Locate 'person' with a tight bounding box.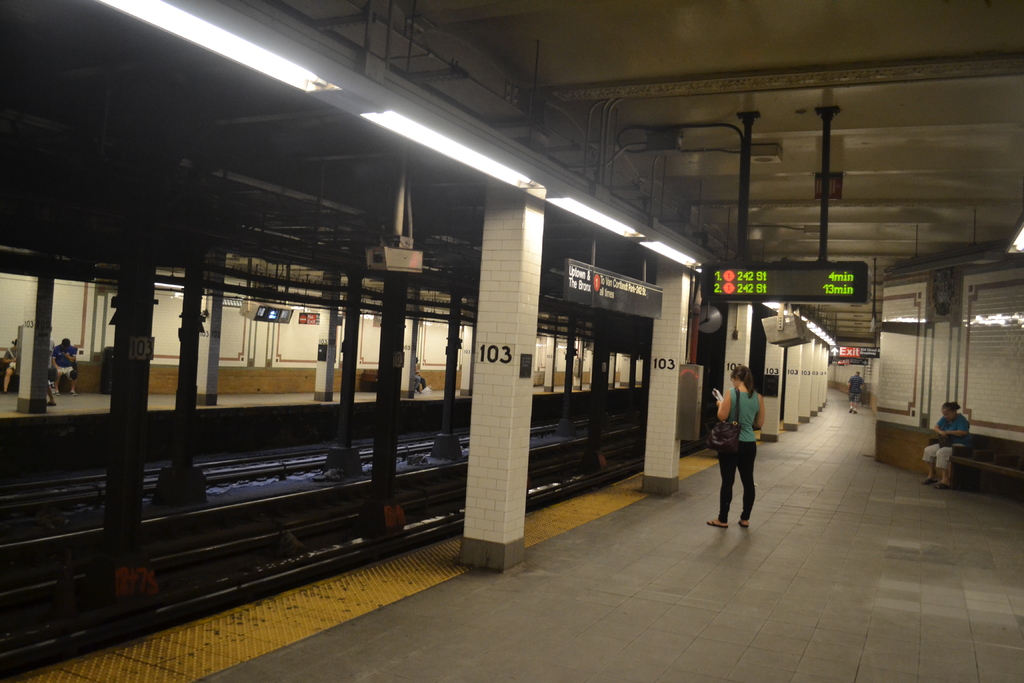
(925, 403, 981, 493).
